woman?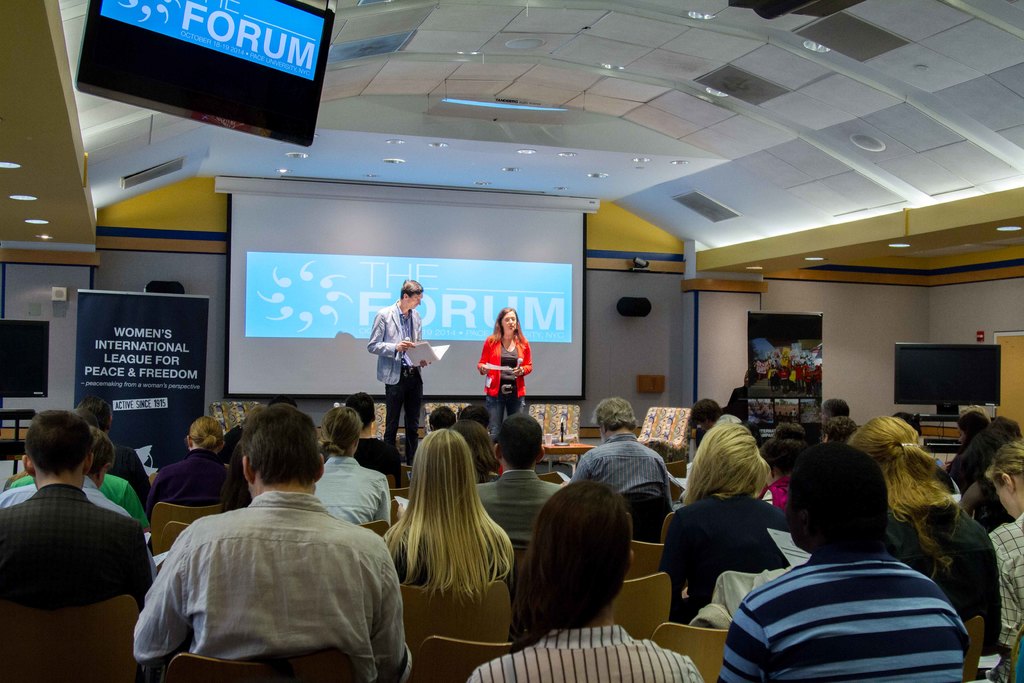
x1=662, y1=419, x2=788, y2=620
